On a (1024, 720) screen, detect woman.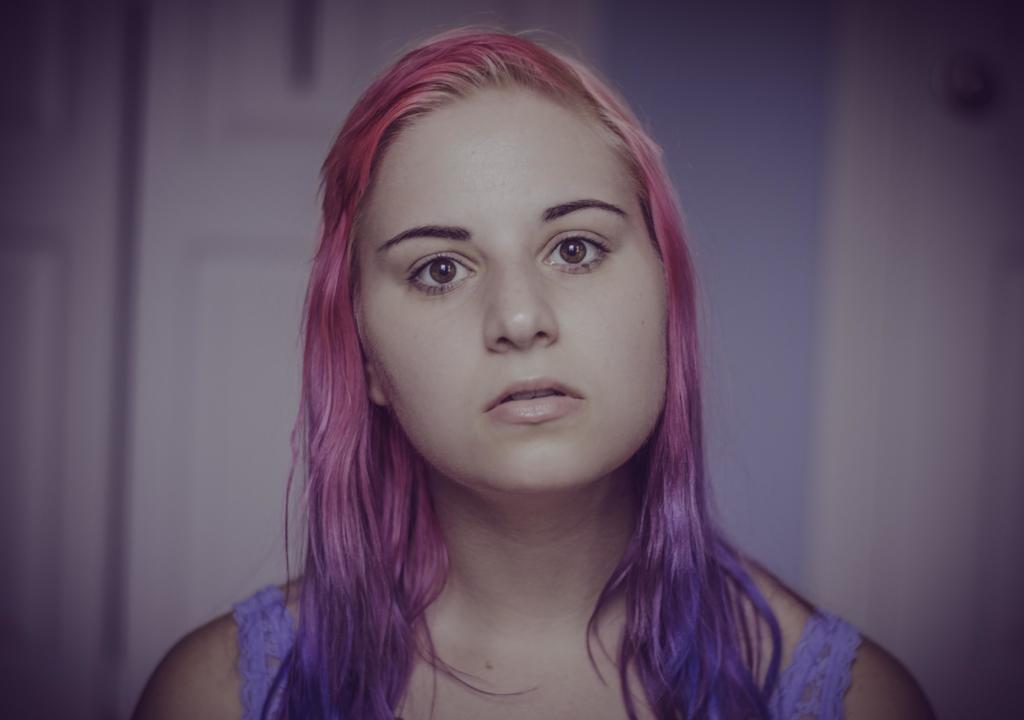
<region>177, 42, 900, 716</region>.
